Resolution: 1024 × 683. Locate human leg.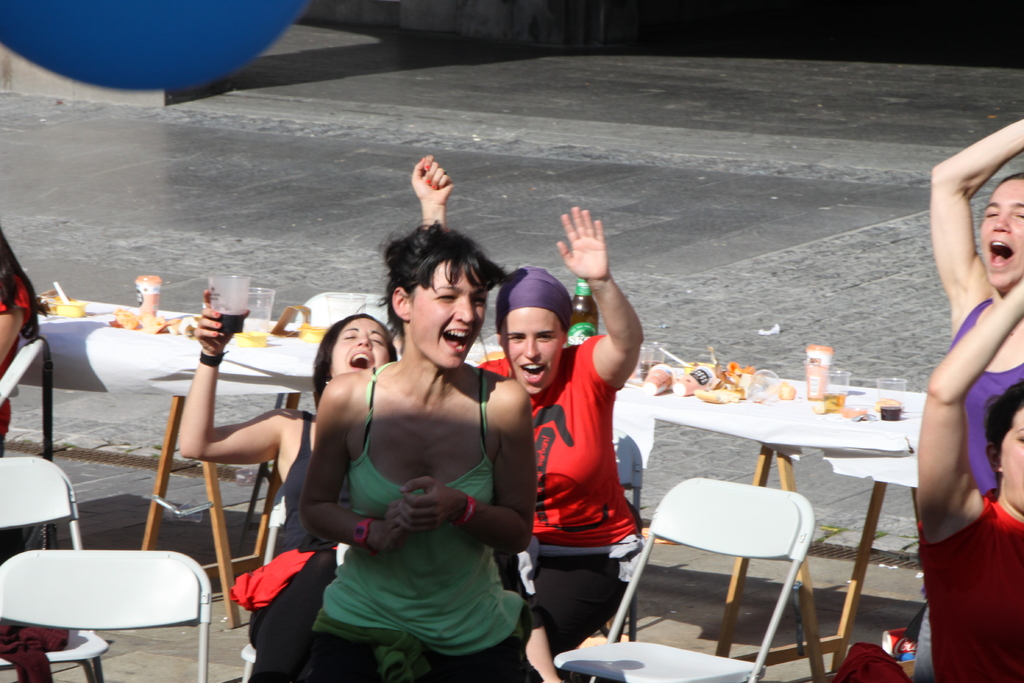
(528,597,593,682).
